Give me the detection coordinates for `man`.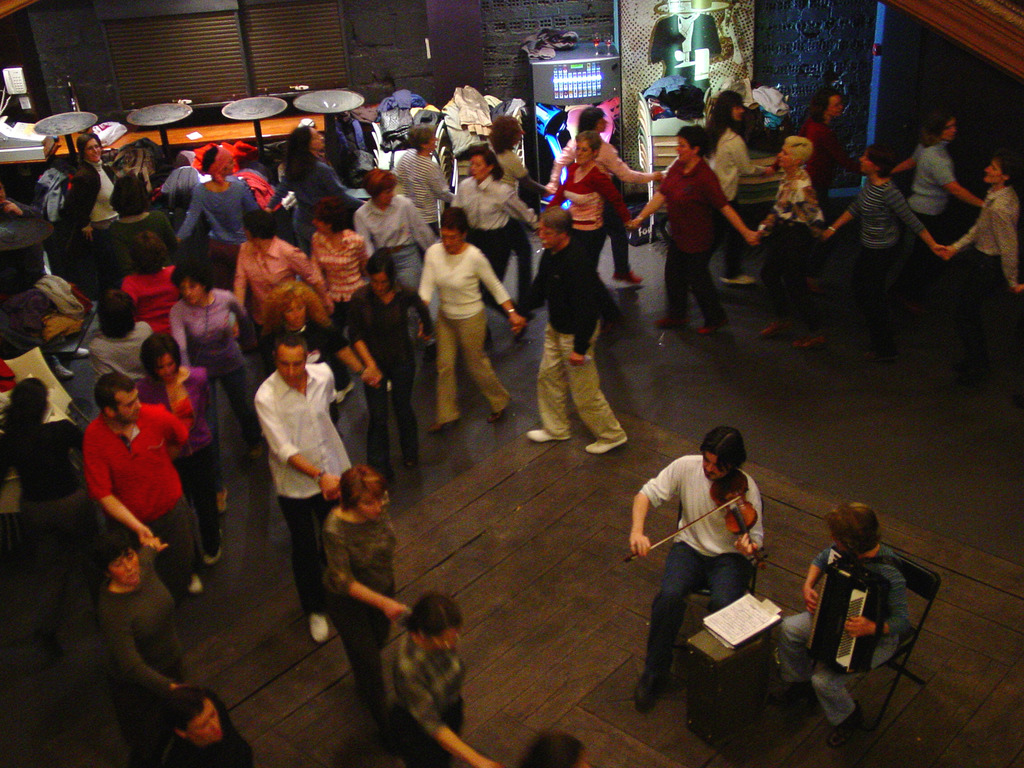
locate(255, 342, 358, 637).
